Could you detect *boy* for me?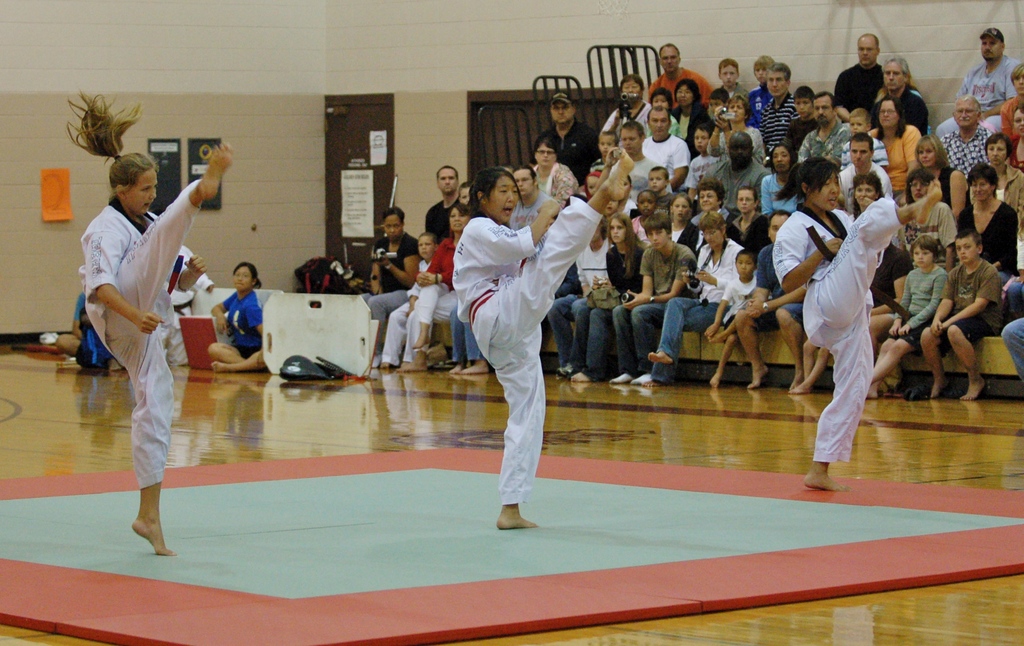
Detection result: (922, 227, 1001, 398).
